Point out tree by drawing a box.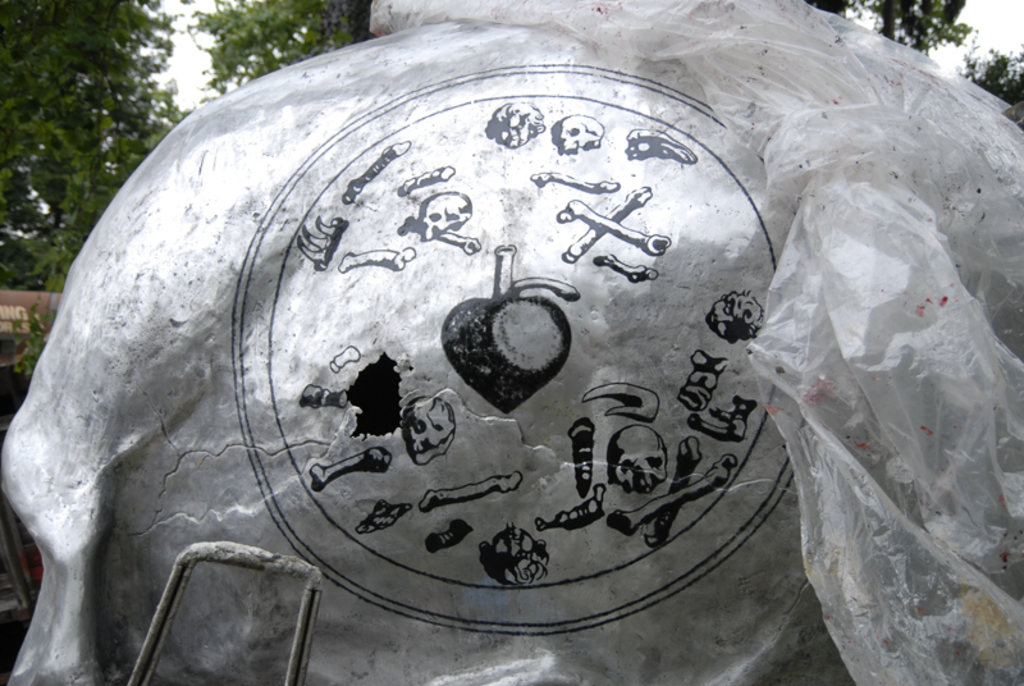
bbox=[812, 0, 1023, 106].
